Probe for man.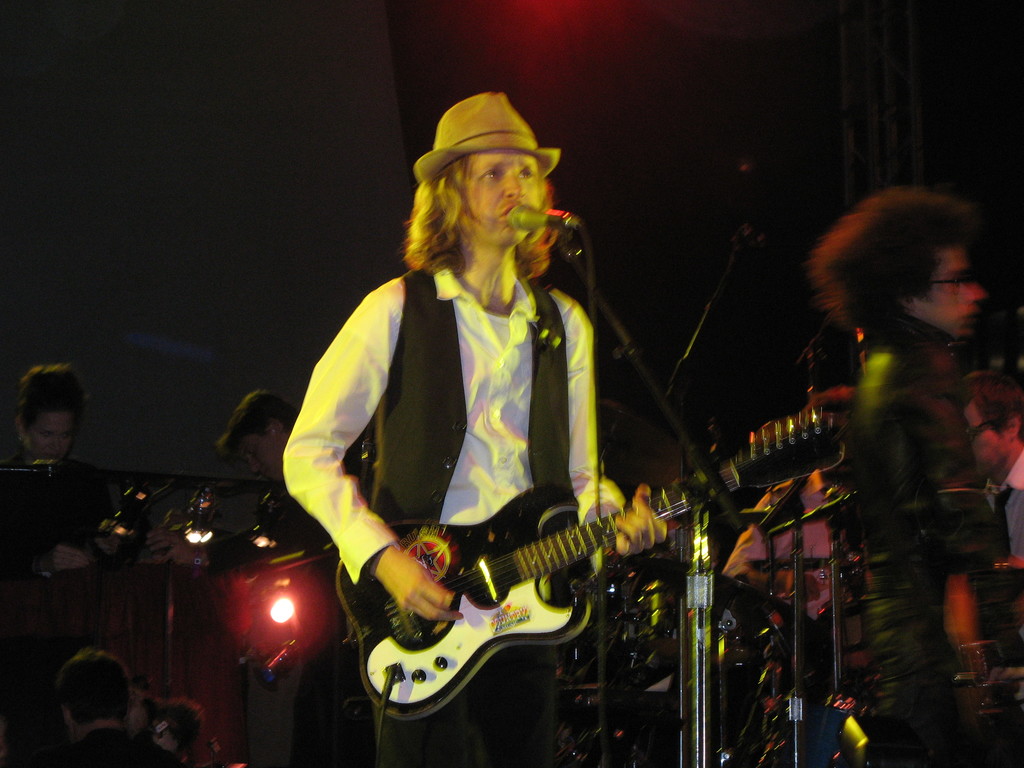
Probe result: [255,79,707,746].
